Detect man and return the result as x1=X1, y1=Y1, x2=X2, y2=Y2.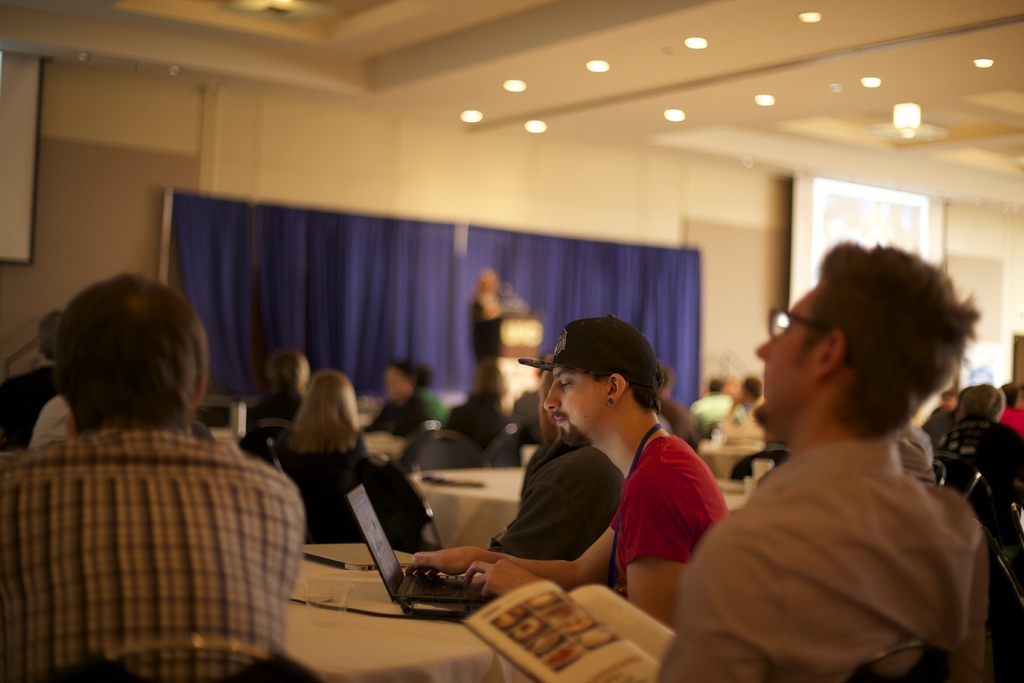
x1=684, y1=365, x2=746, y2=423.
